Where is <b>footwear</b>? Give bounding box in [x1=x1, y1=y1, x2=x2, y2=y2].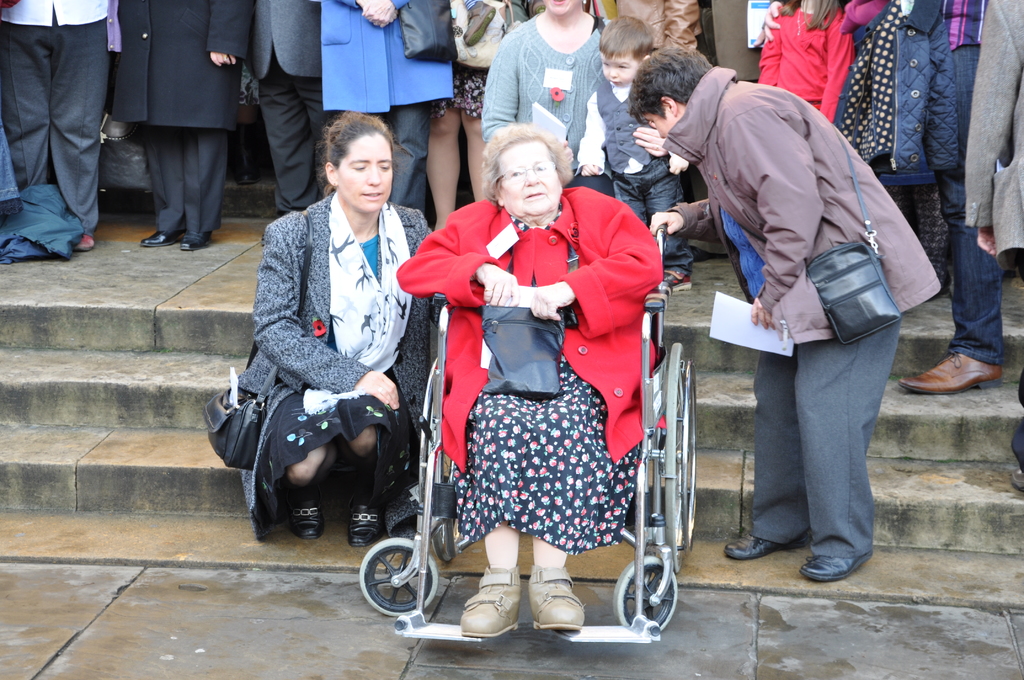
[x1=524, y1=565, x2=589, y2=630].
